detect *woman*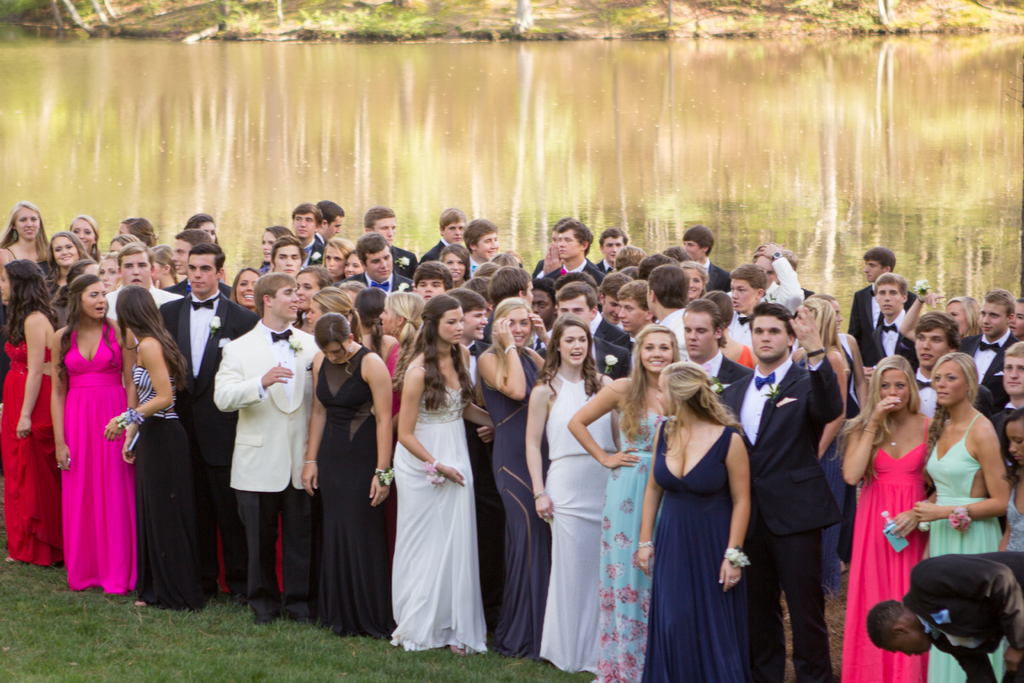
116, 215, 157, 251
